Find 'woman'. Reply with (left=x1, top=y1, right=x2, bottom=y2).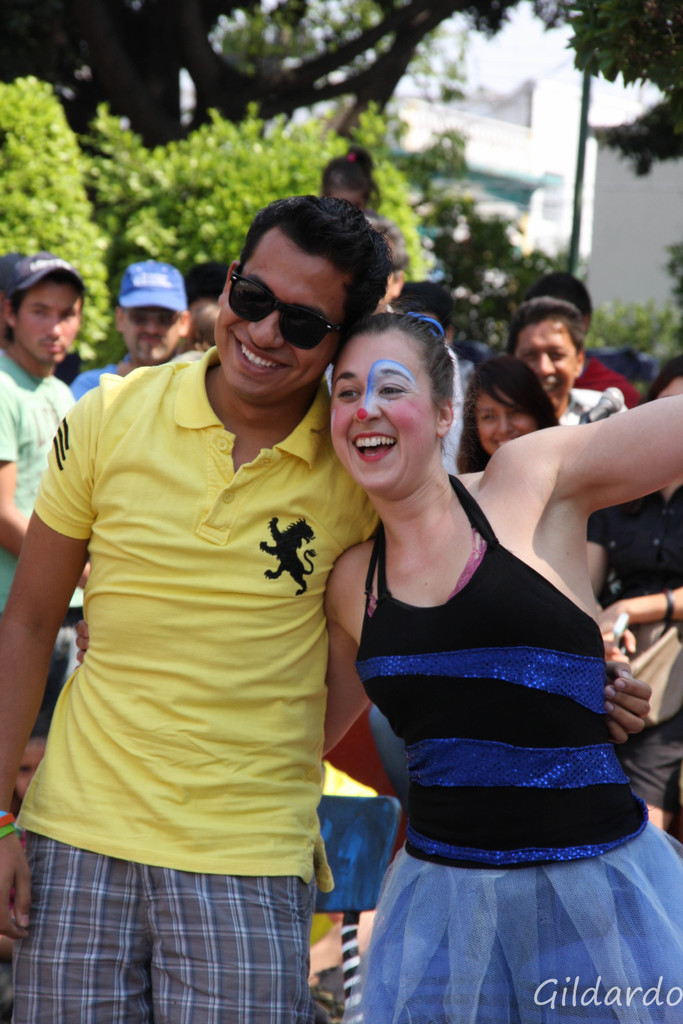
(left=306, top=404, right=676, bottom=1005).
